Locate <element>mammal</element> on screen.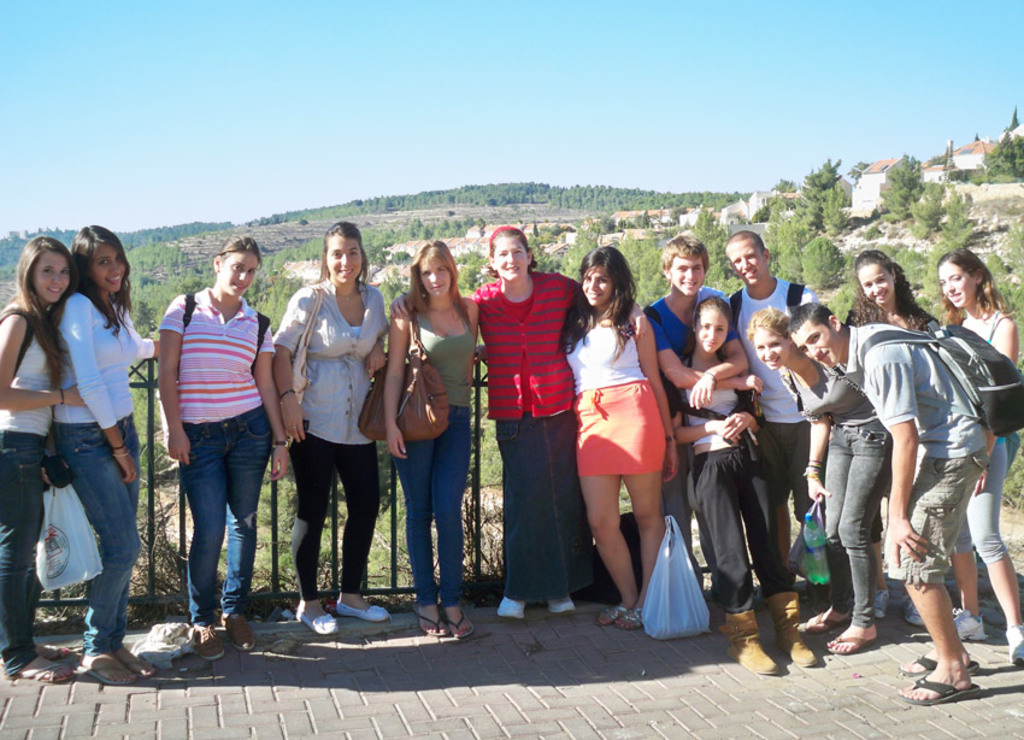
On screen at 471,224,593,621.
